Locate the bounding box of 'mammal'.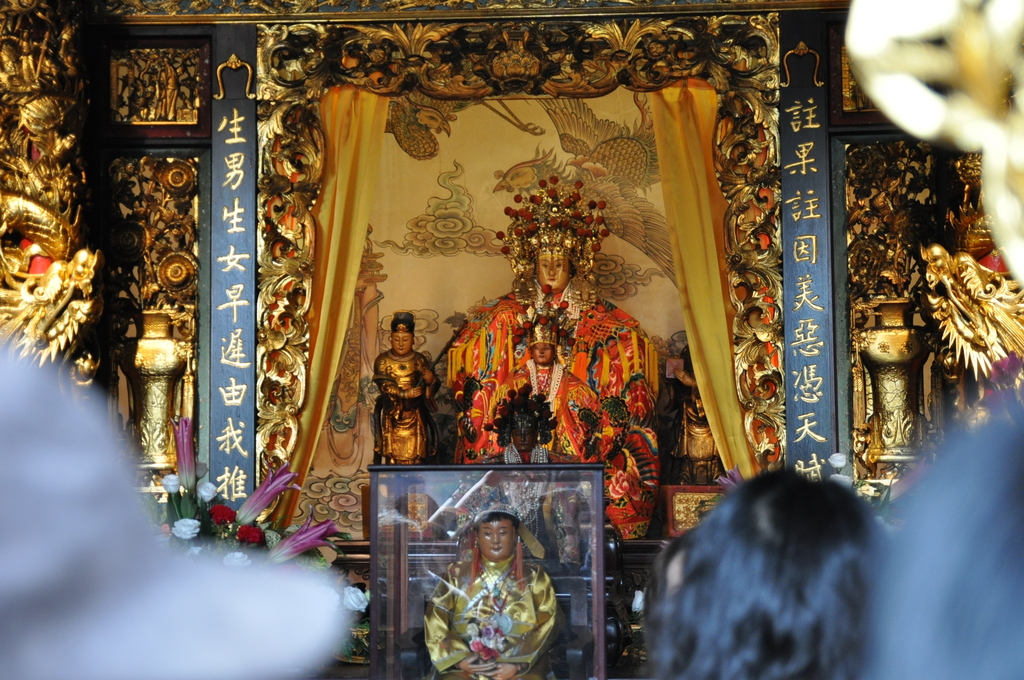
Bounding box: 461,171,650,467.
